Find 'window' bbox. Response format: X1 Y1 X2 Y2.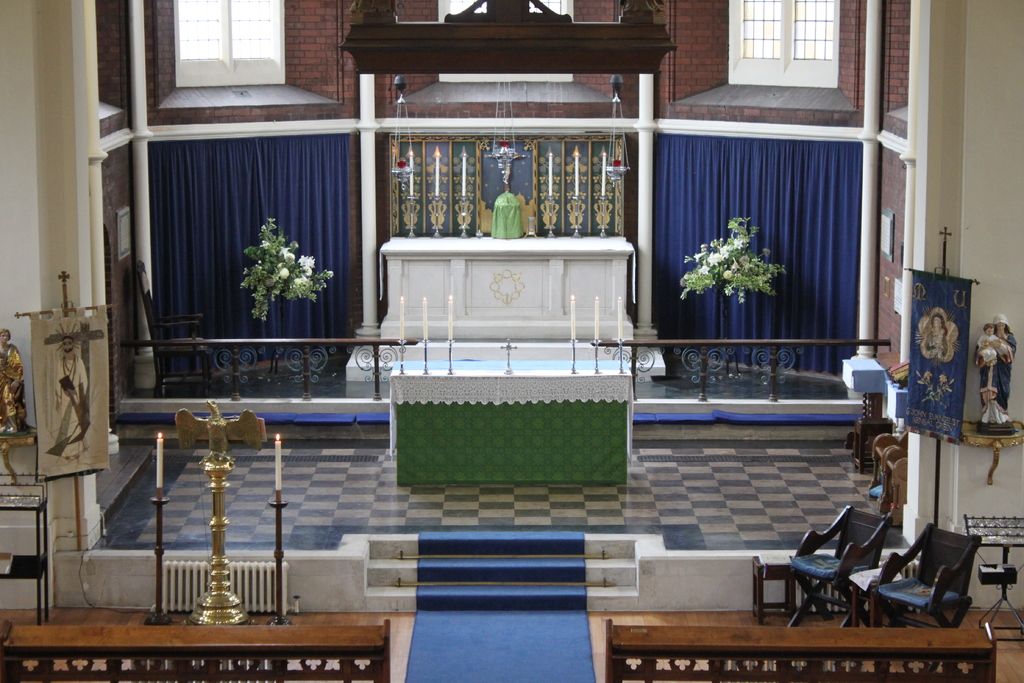
730 0 835 86.
